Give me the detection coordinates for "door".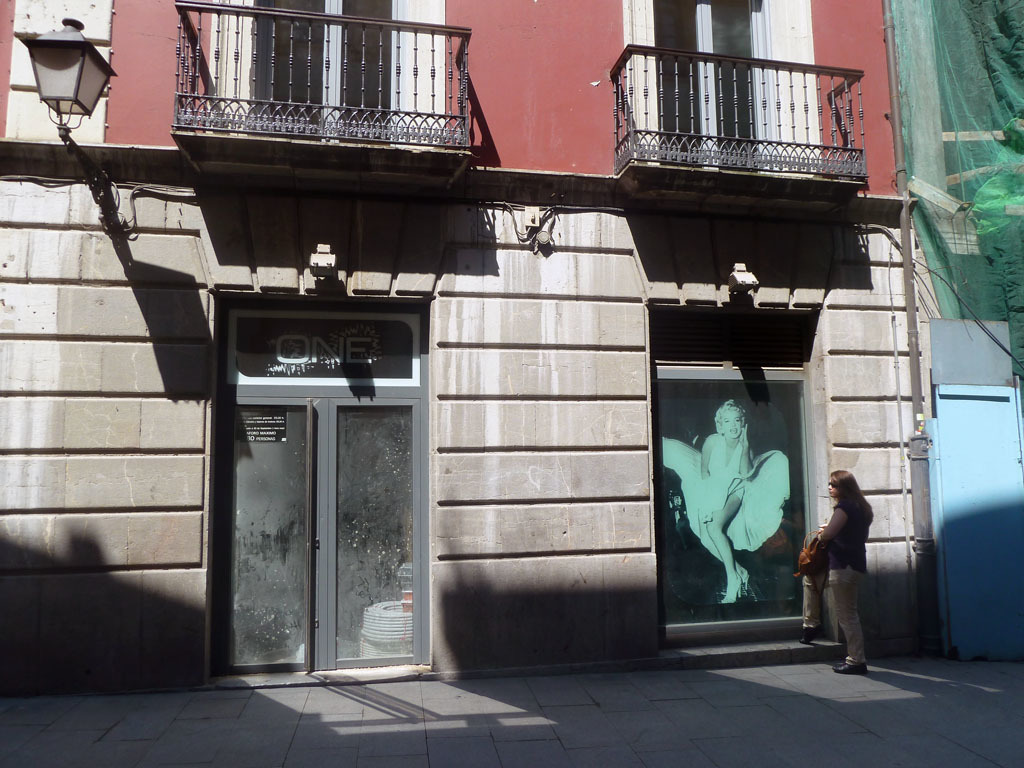
[265,373,427,683].
